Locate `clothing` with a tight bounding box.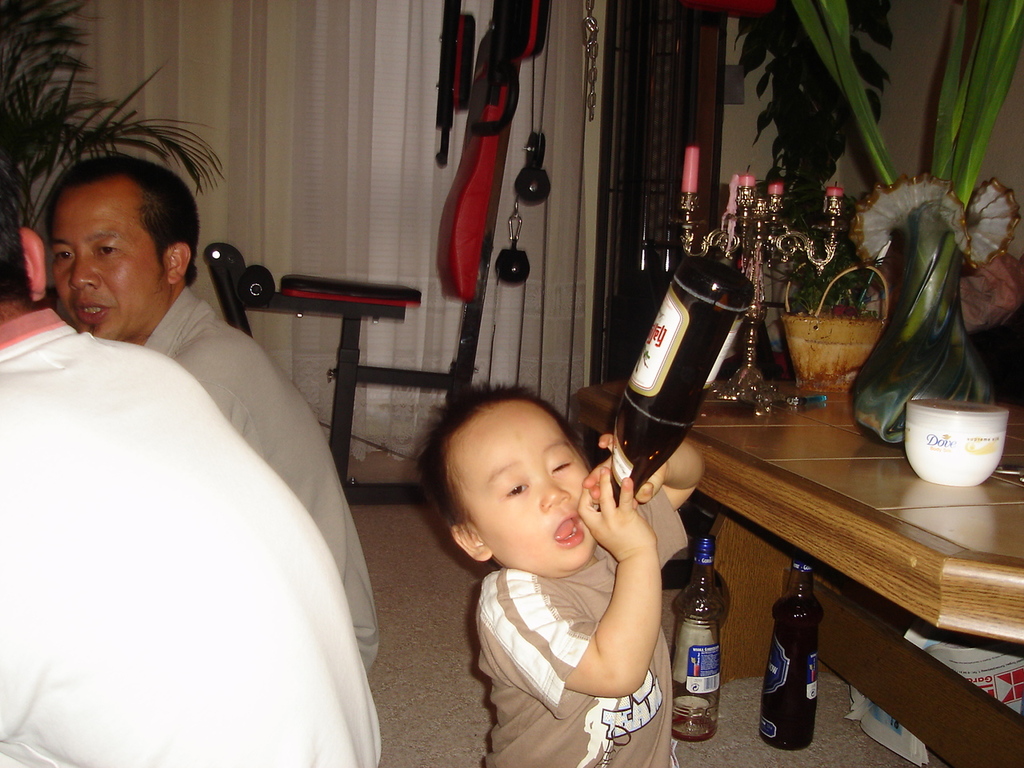
{"left": 135, "top": 282, "right": 385, "bottom": 678}.
